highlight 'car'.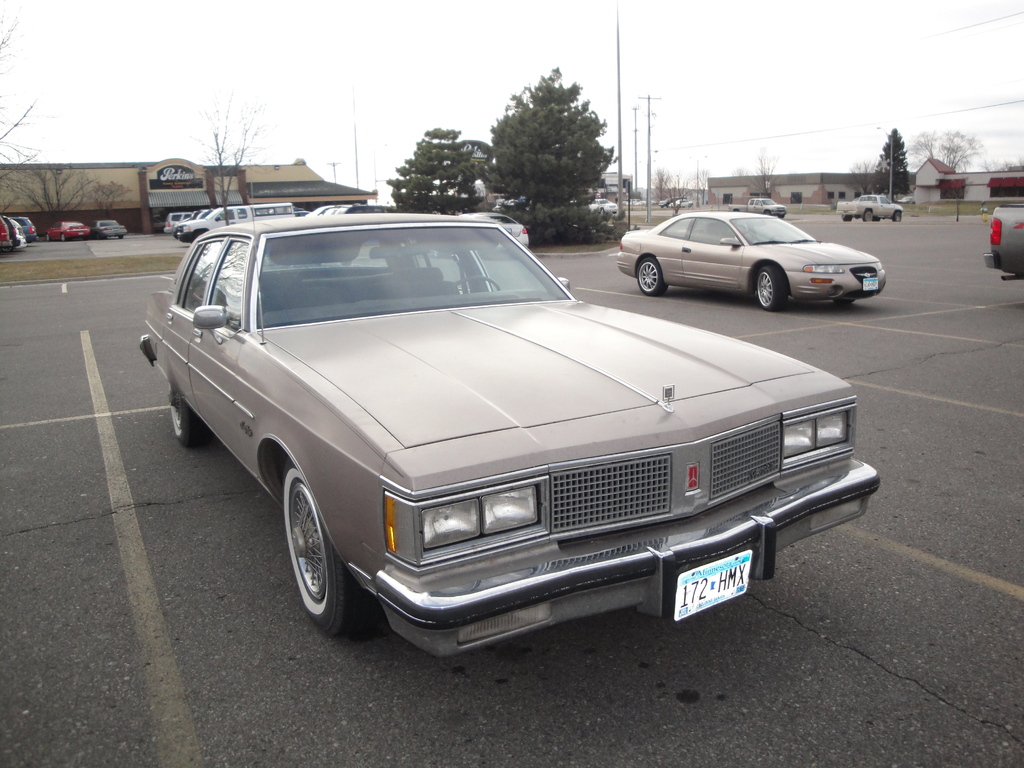
Highlighted region: <box>985,206,1022,276</box>.
